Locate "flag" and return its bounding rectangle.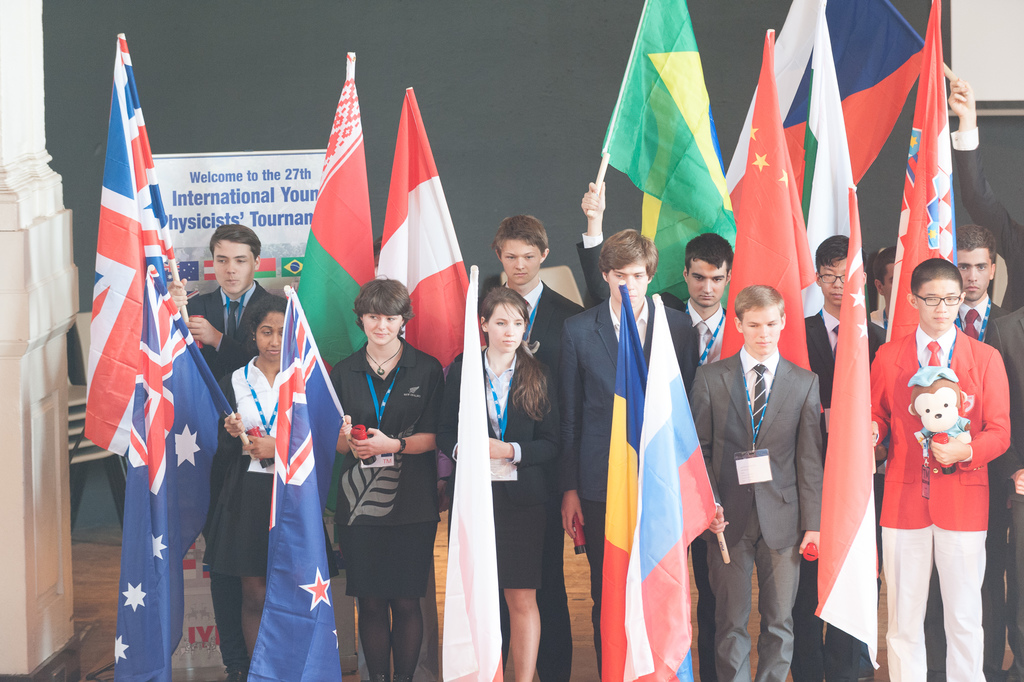
625,302,714,681.
